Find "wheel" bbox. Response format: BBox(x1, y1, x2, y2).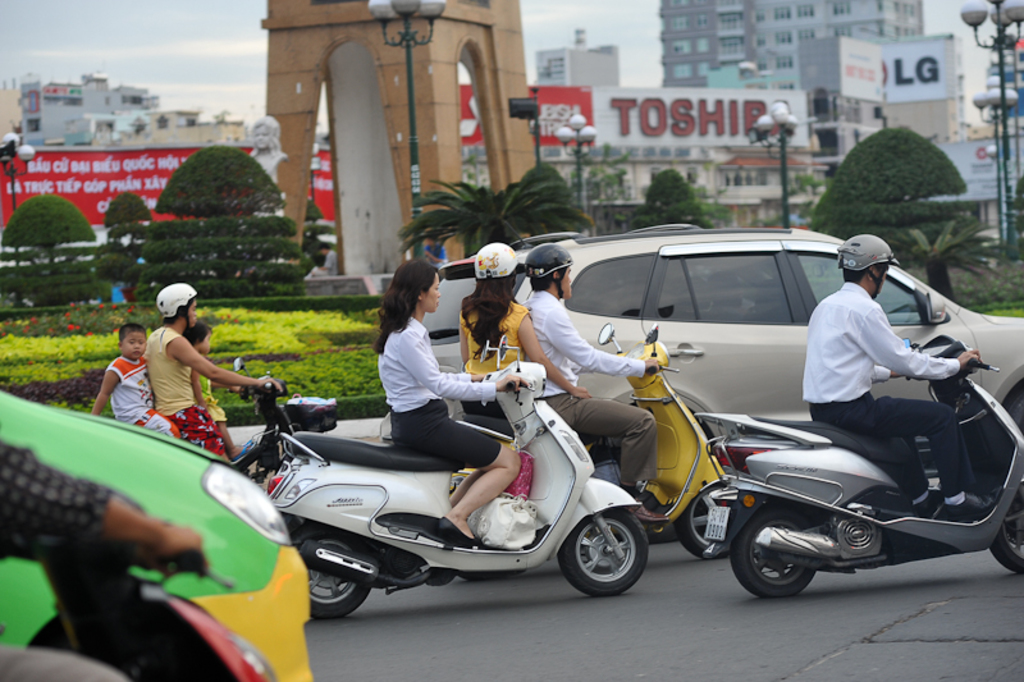
BBox(982, 502, 1023, 568).
